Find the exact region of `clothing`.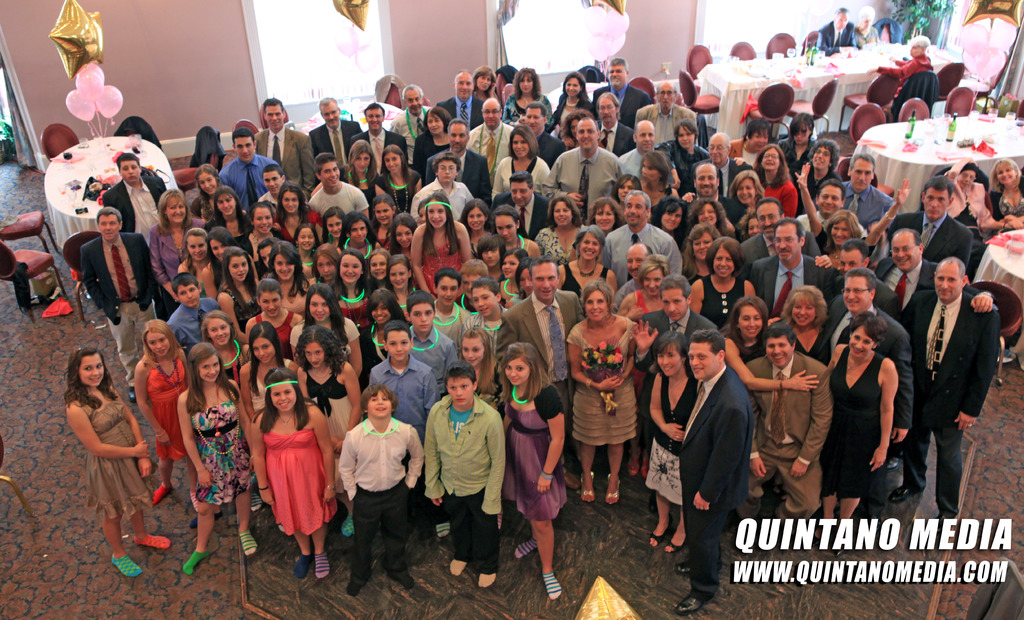
Exact region: select_region(296, 359, 356, 467).
